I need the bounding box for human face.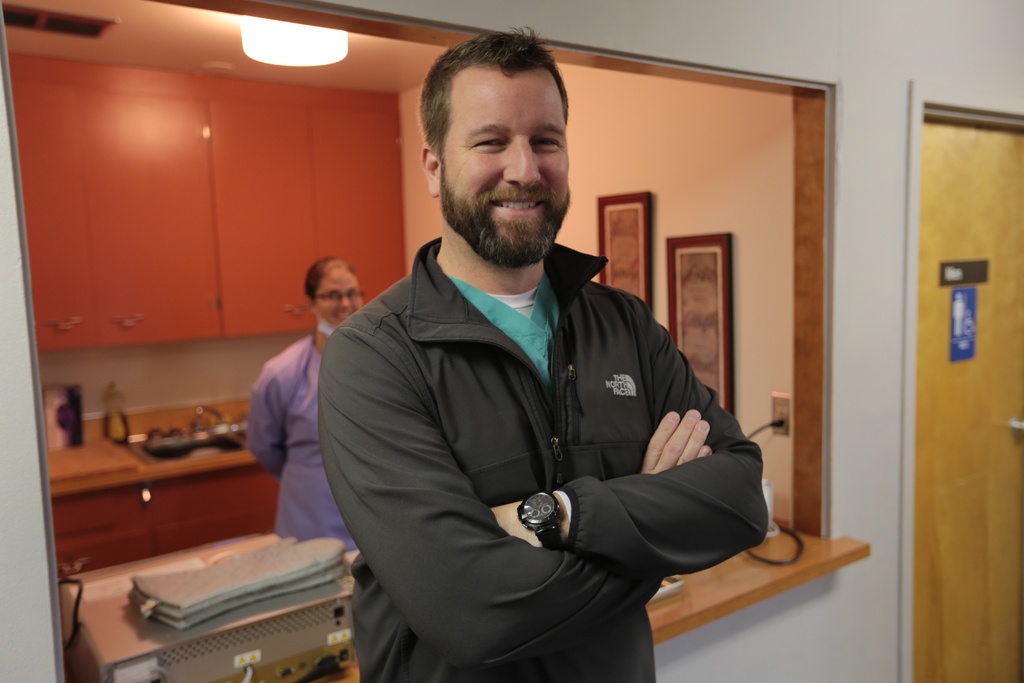
Here it is: {"x1": 435, "y1": 63, "x2": 572, "y2": 267}.
